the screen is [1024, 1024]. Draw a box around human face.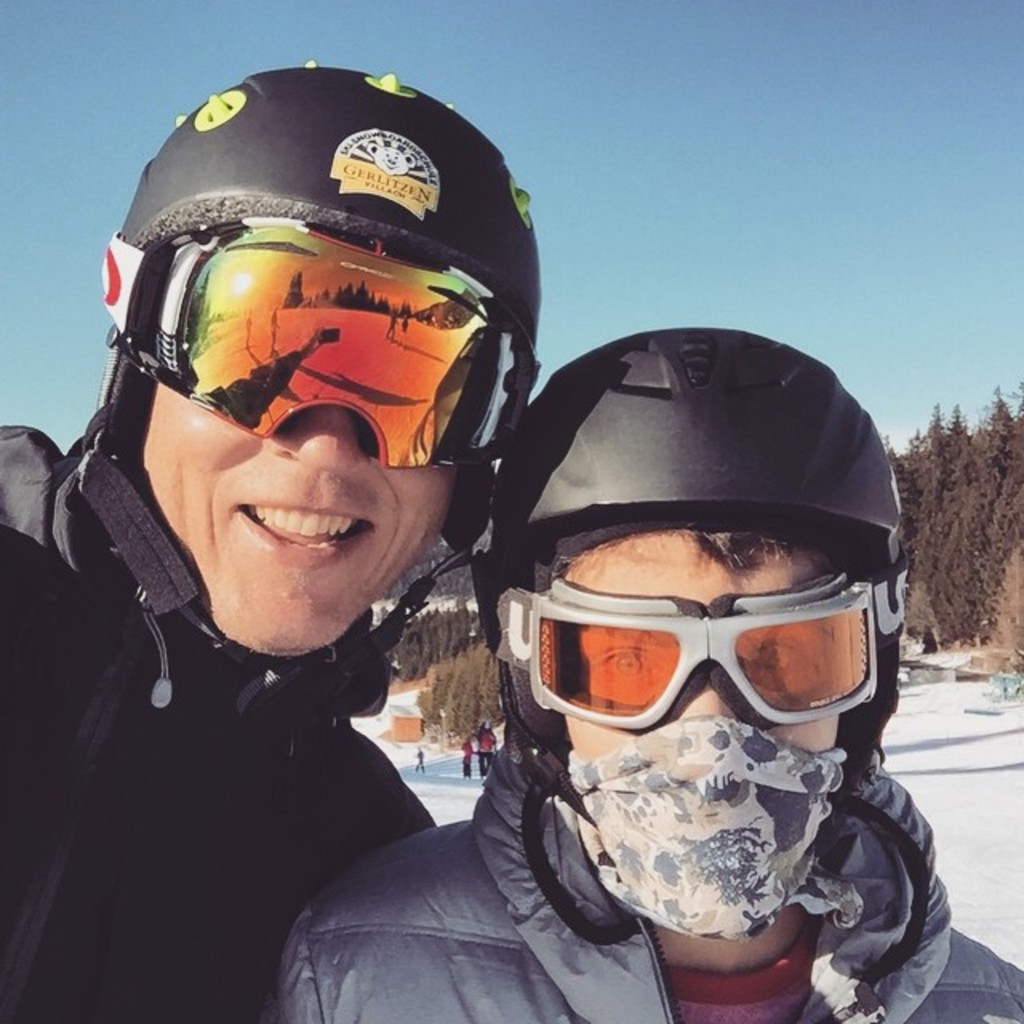
rect(142, 382, 456, 656).
